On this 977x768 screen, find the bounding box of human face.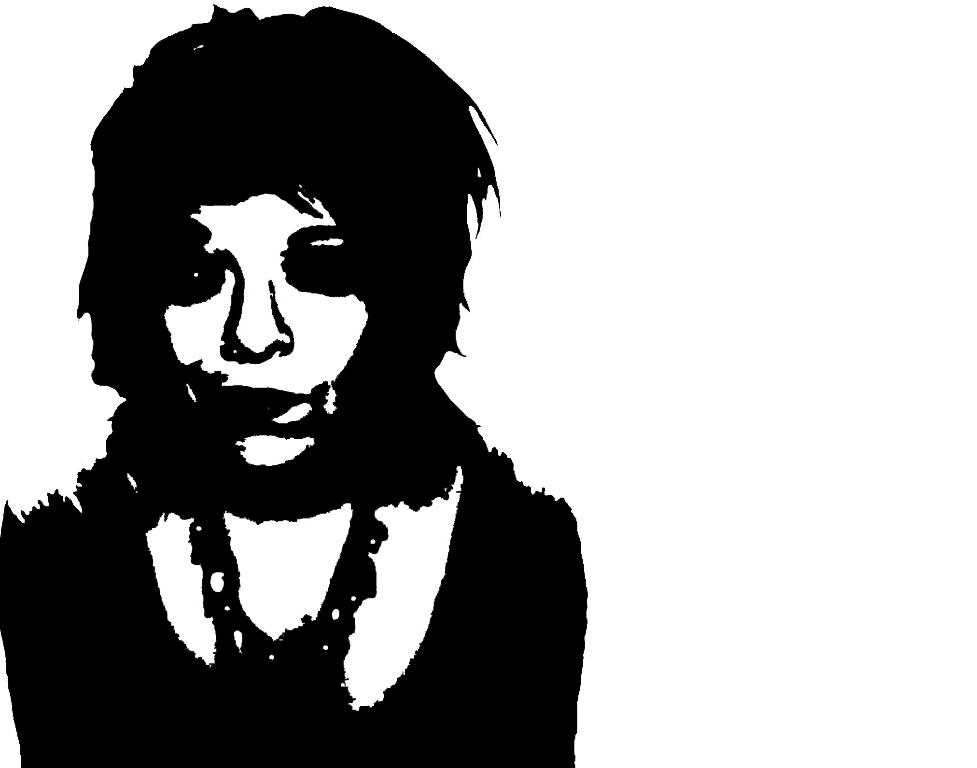
Bounding box: crop(161, 194, 374, 470).
